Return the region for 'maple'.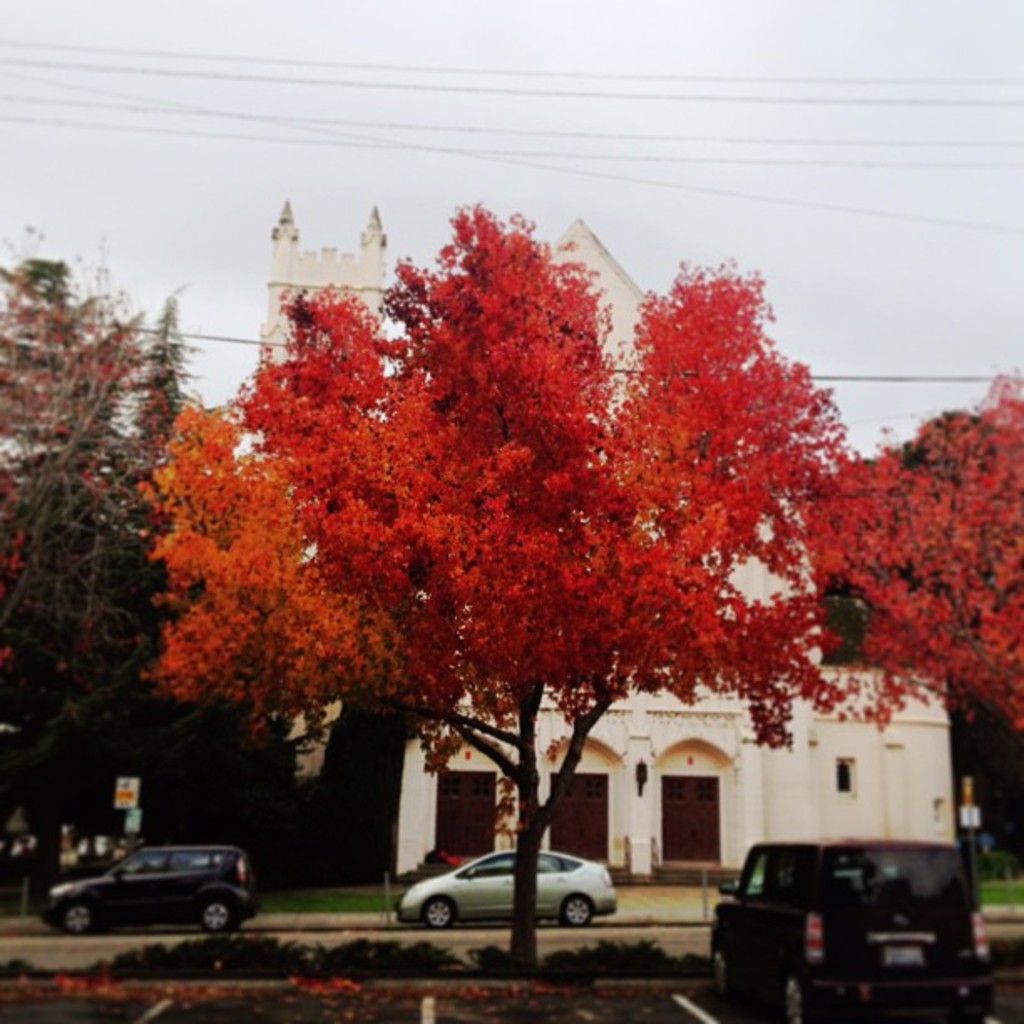
locate(761, 365, 1022, 907).
